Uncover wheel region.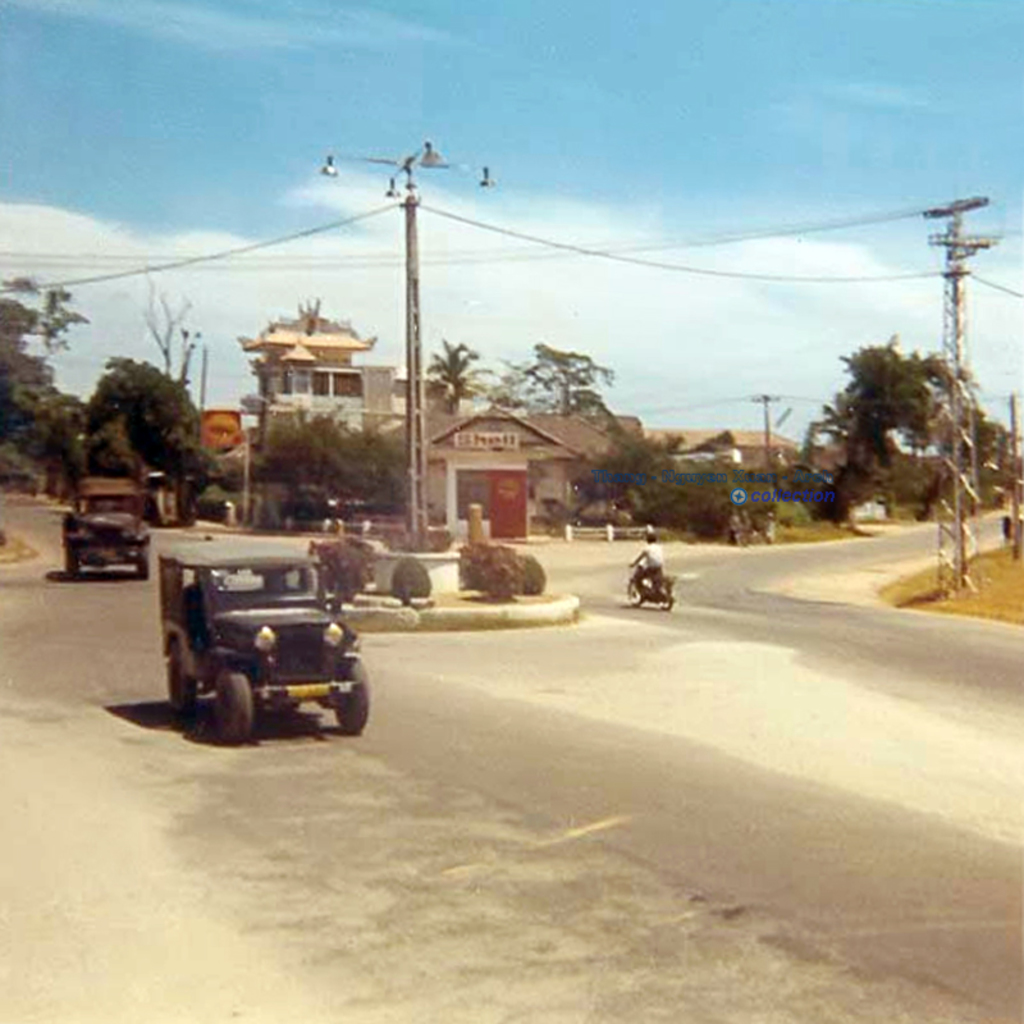
Uncovered: 60:543:87:582.
